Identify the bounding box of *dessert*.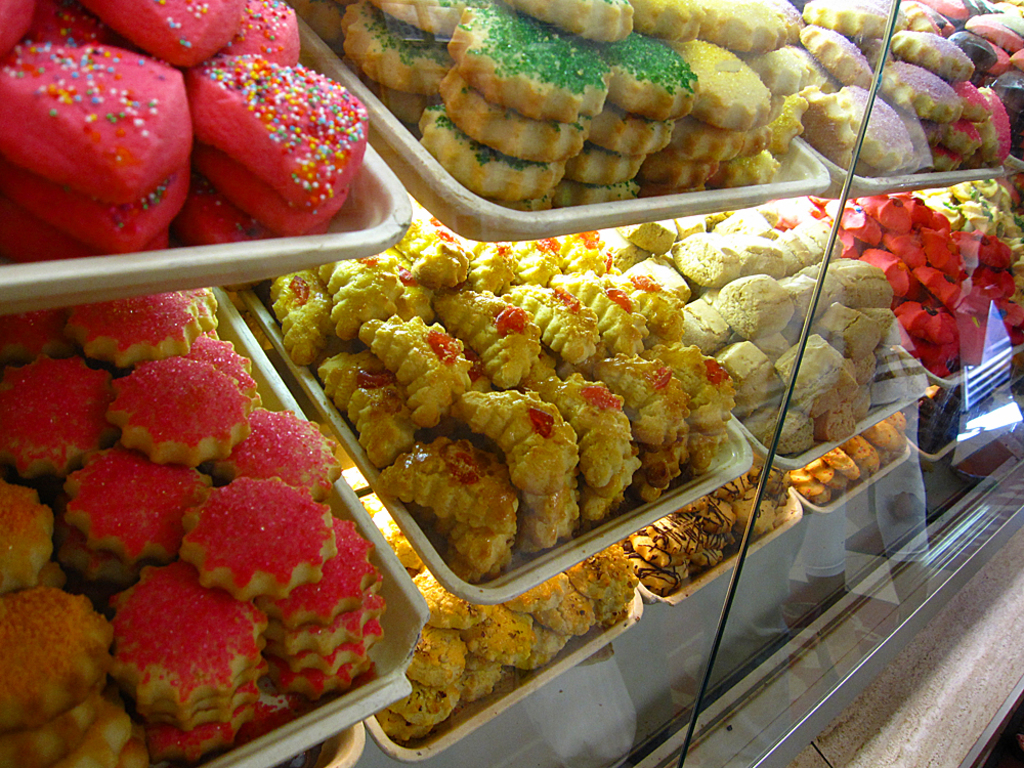
(left=665, top=234, right=746, bottom=297).
